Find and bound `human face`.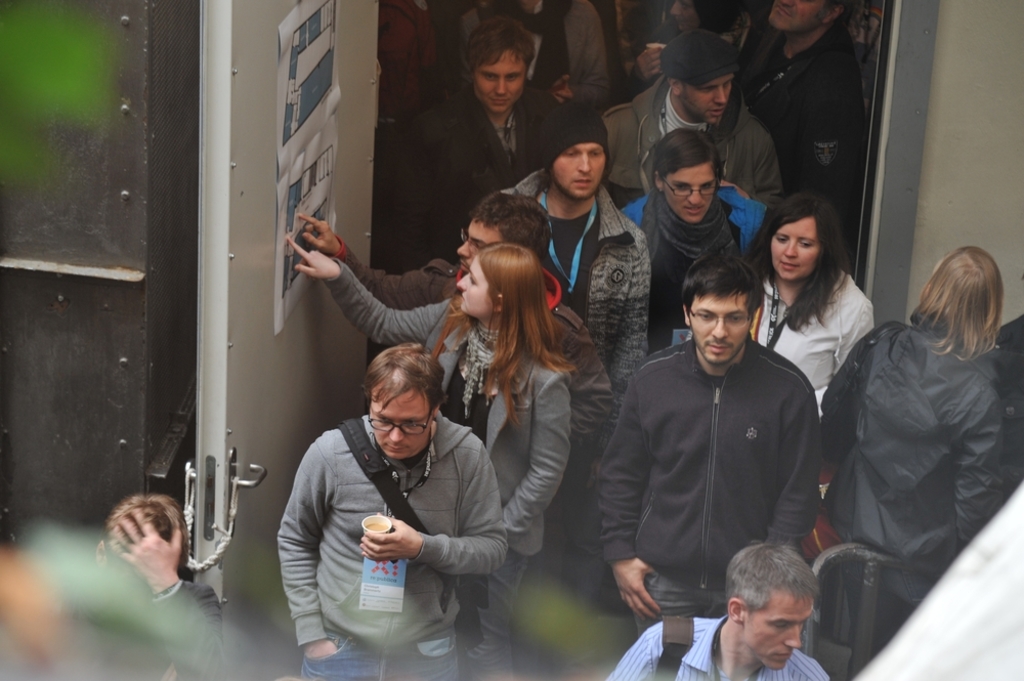
Bound: l=770, t=217, r=819, b=282.
